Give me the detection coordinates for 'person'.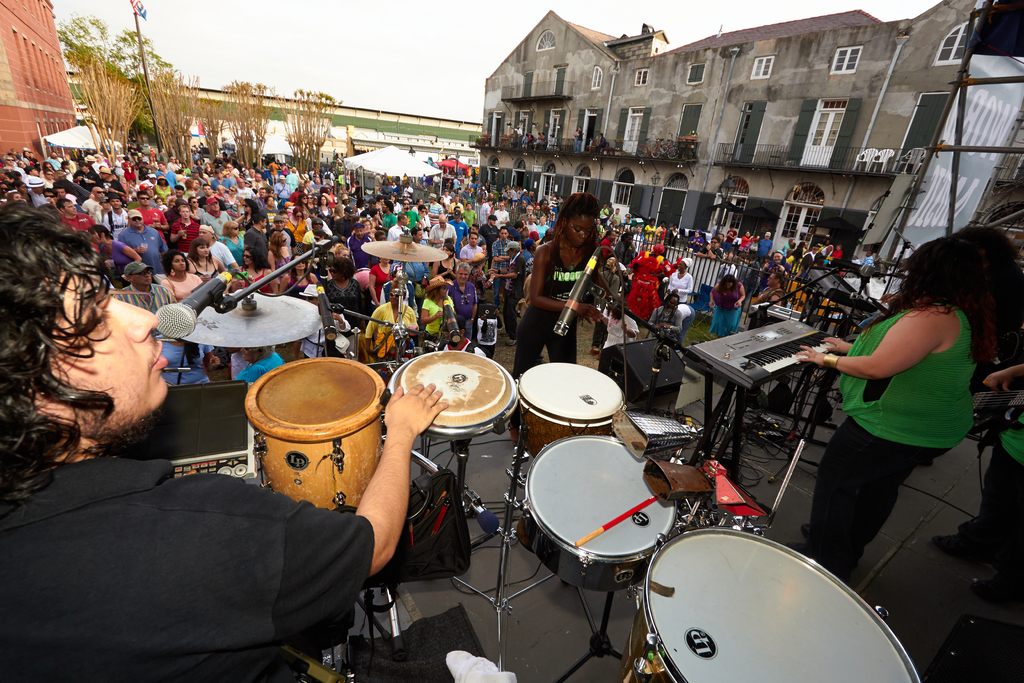
<region>949, 361, 1023, 587</region>.
